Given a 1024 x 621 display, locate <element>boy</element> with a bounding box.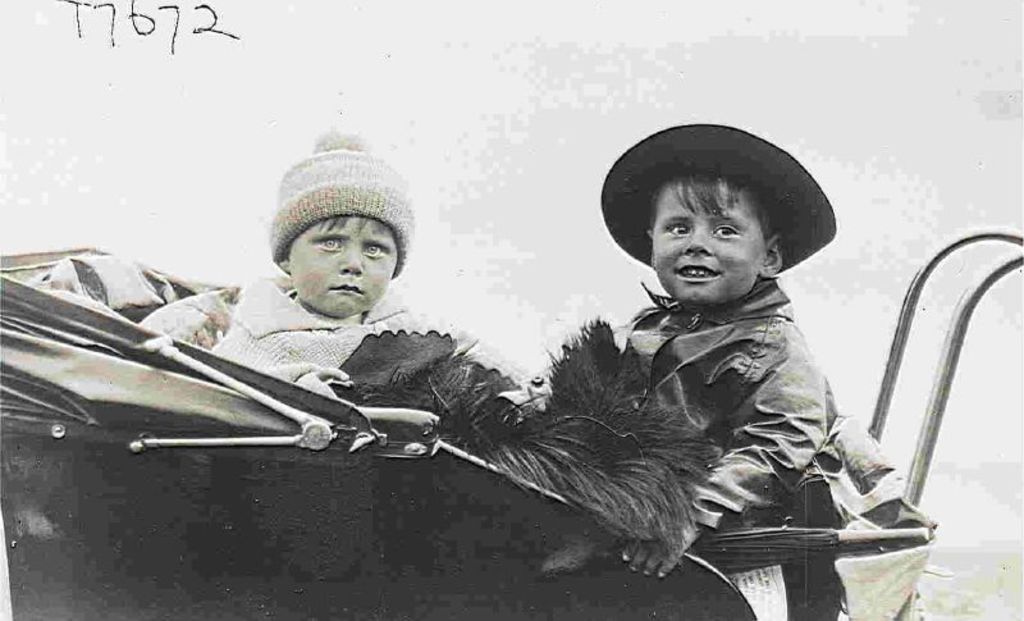
Located: BBox(466, 118, 887, 594).
